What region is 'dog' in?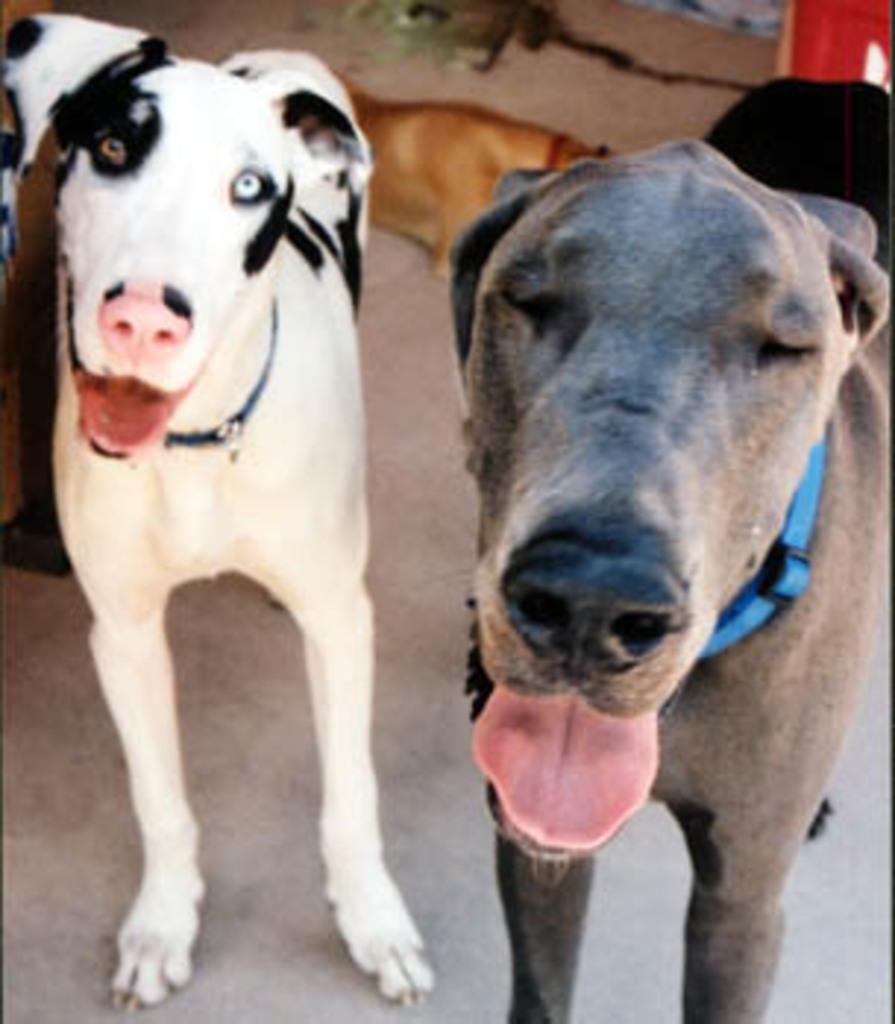
449, 138, 889, 1021.
